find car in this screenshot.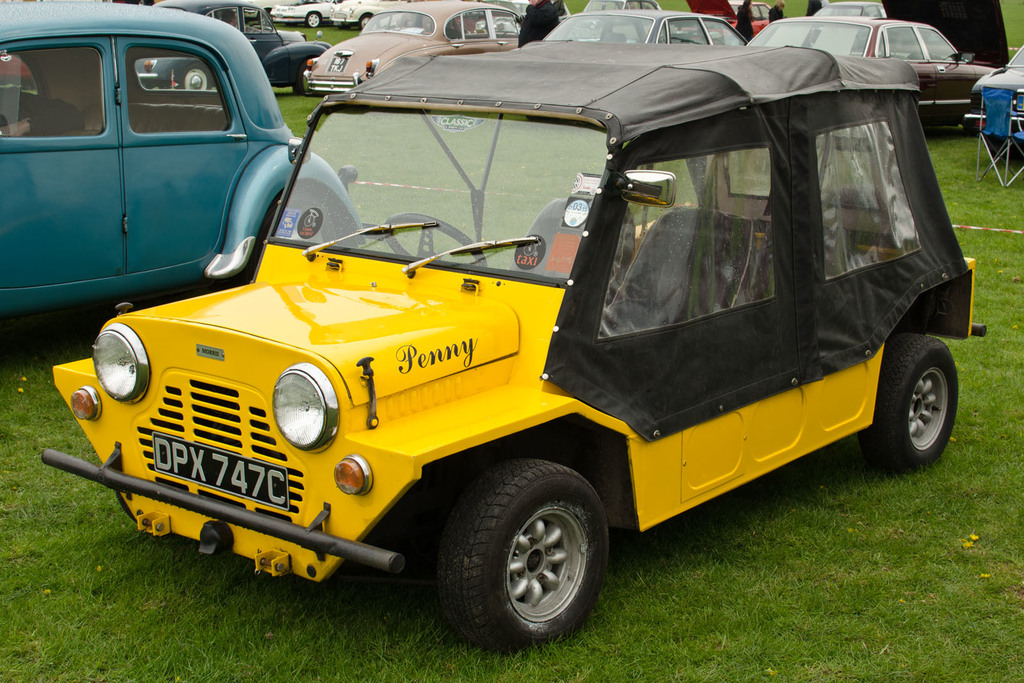
The bounding box for car is bbox=(0, 0, 373, 326).
